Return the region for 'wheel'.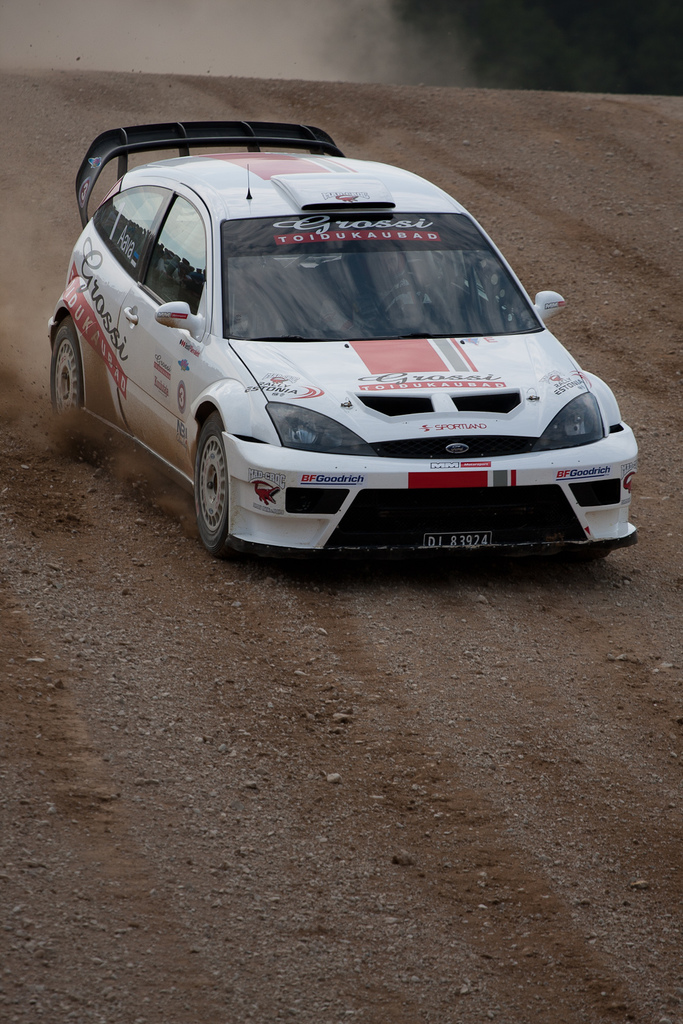
bbox=[197, 418, 244, 553].
